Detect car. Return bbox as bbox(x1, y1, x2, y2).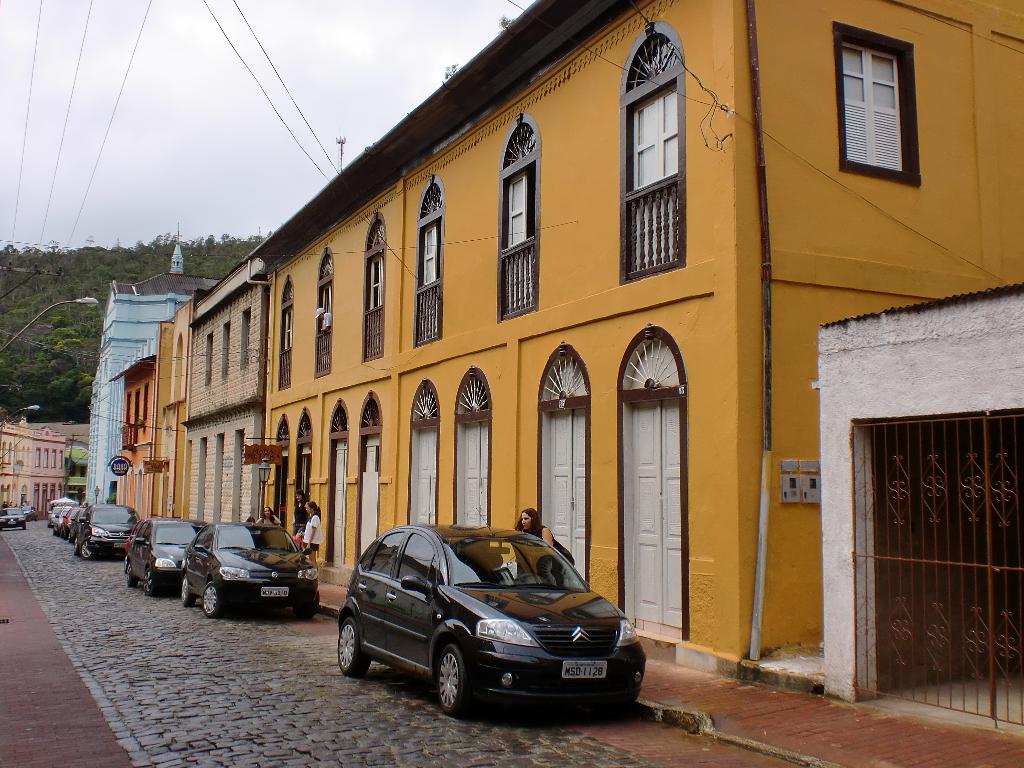
bbox(332, 523, 654, 715).
